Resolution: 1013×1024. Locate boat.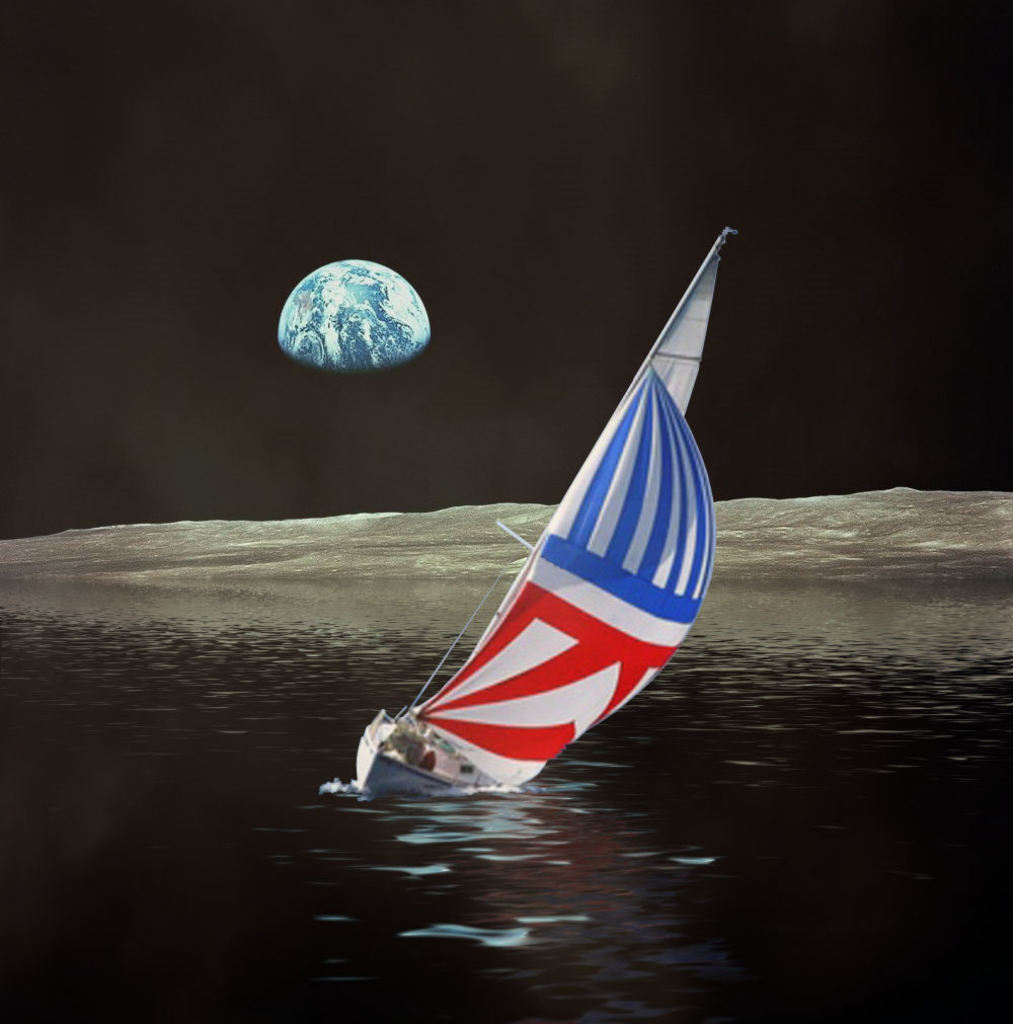
bbox(352, 264, 735, 797).
